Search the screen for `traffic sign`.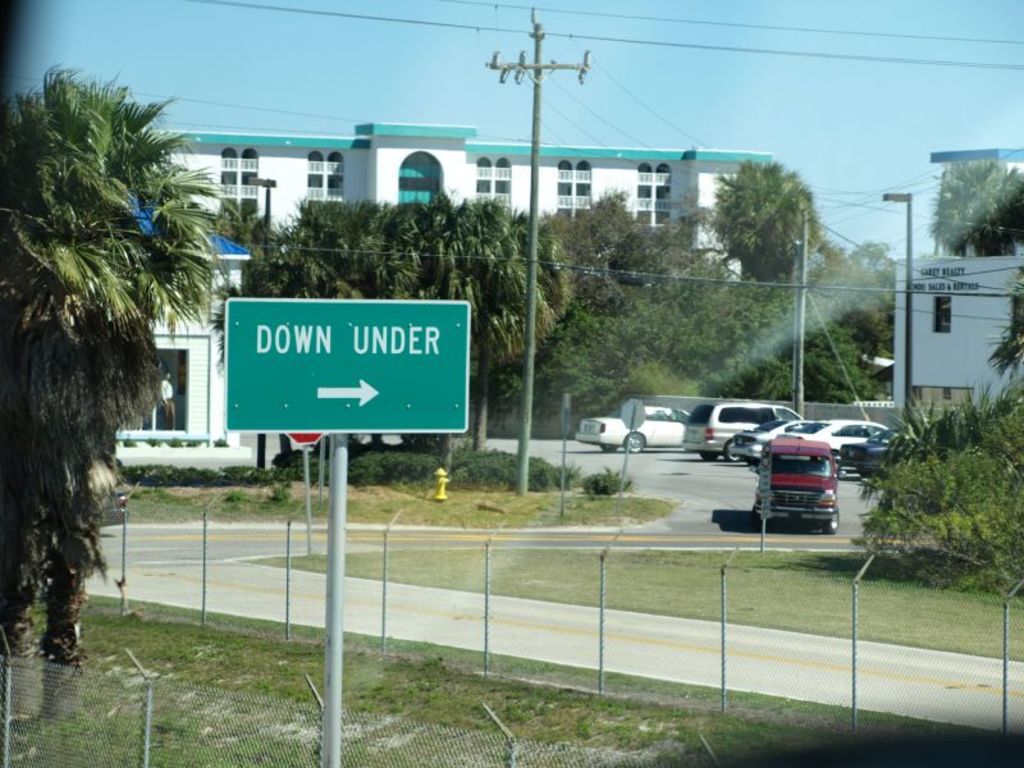
Found at (284,430,325,444).
